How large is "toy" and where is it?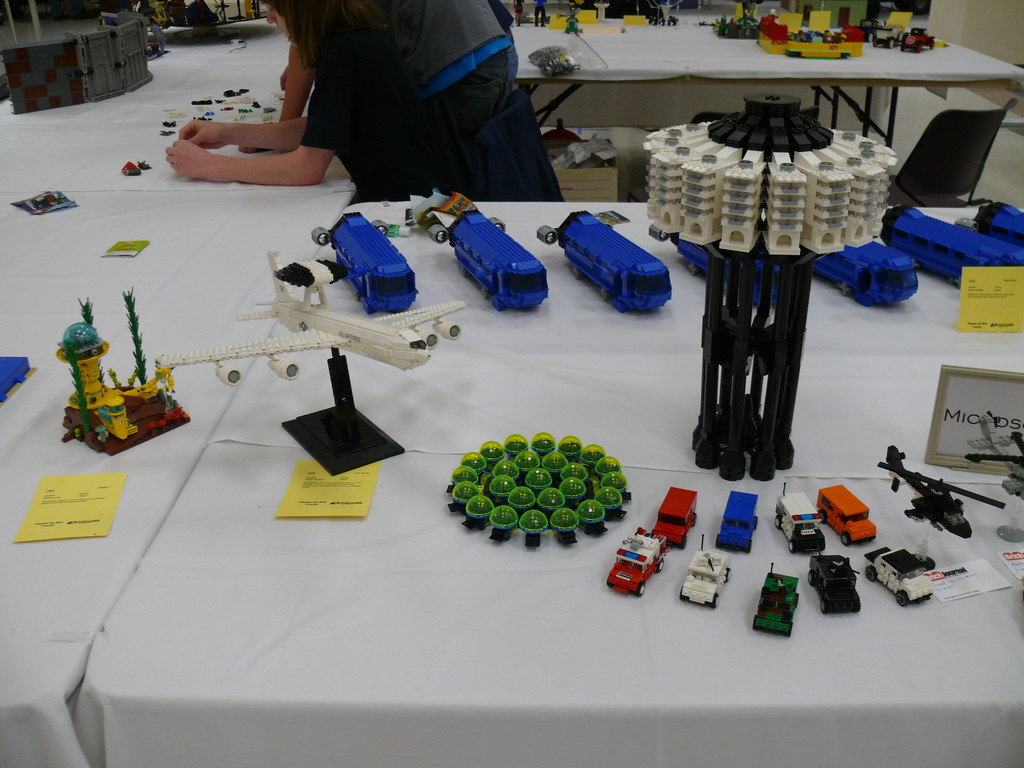
Bounding box: (638,90,899,470).
